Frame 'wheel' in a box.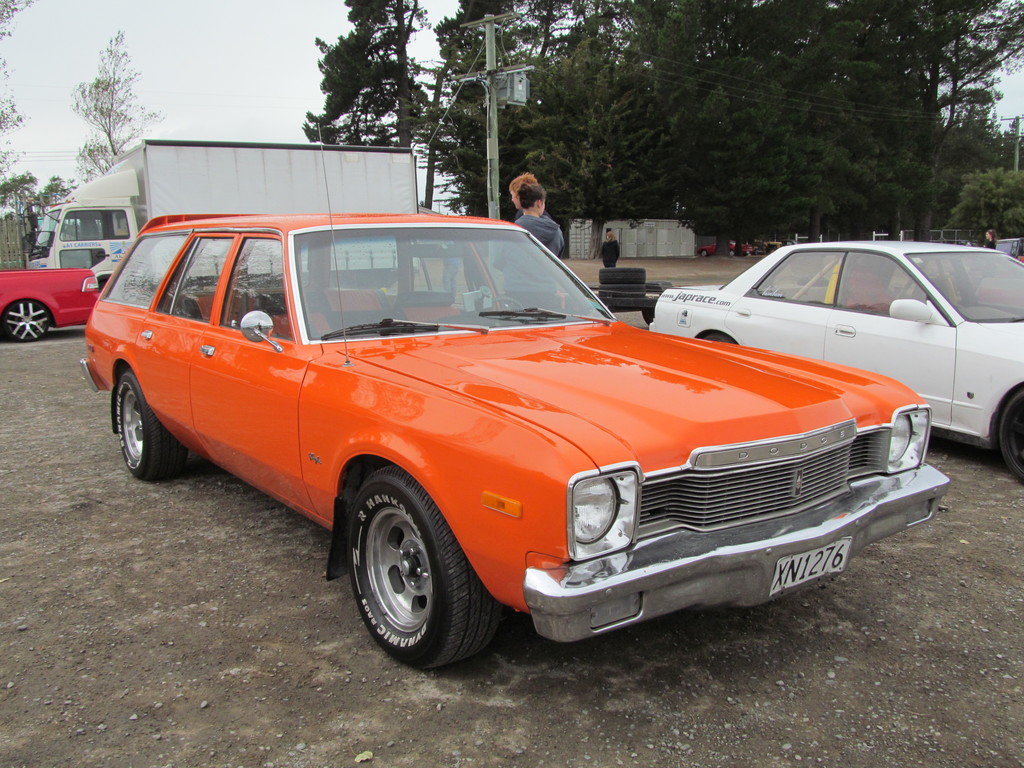
(599,266,646,284).
